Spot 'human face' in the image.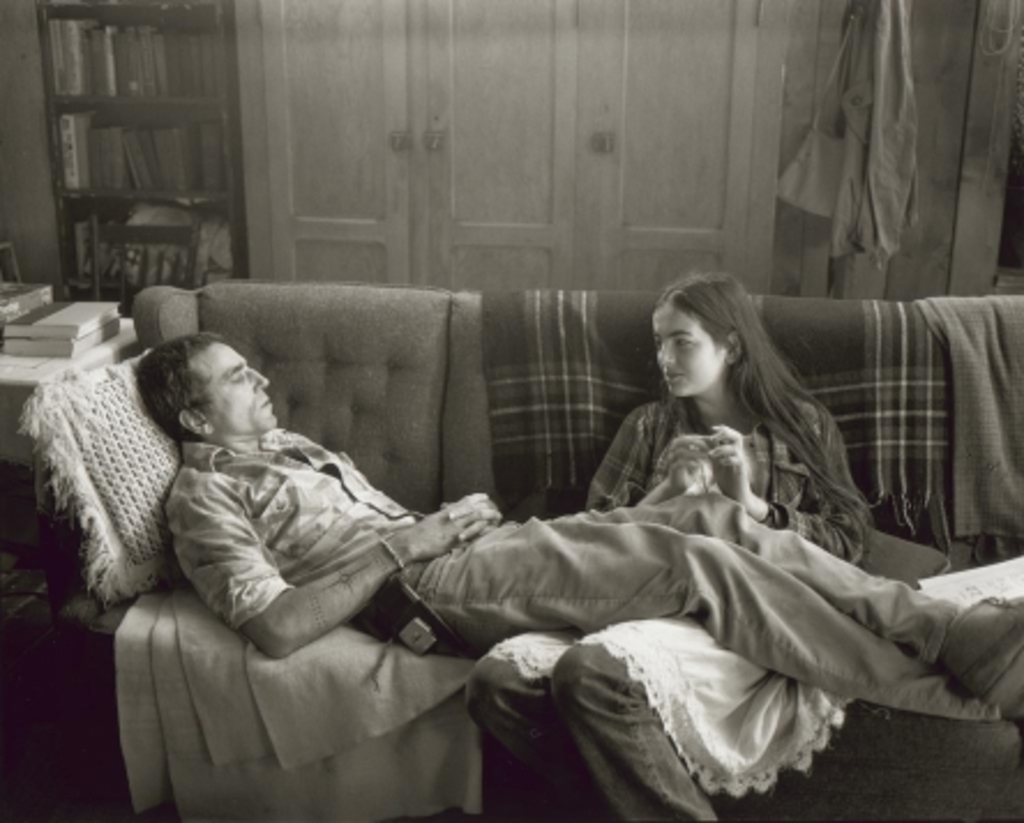
'human face' found at BBox(660, 311, 722, 390).
